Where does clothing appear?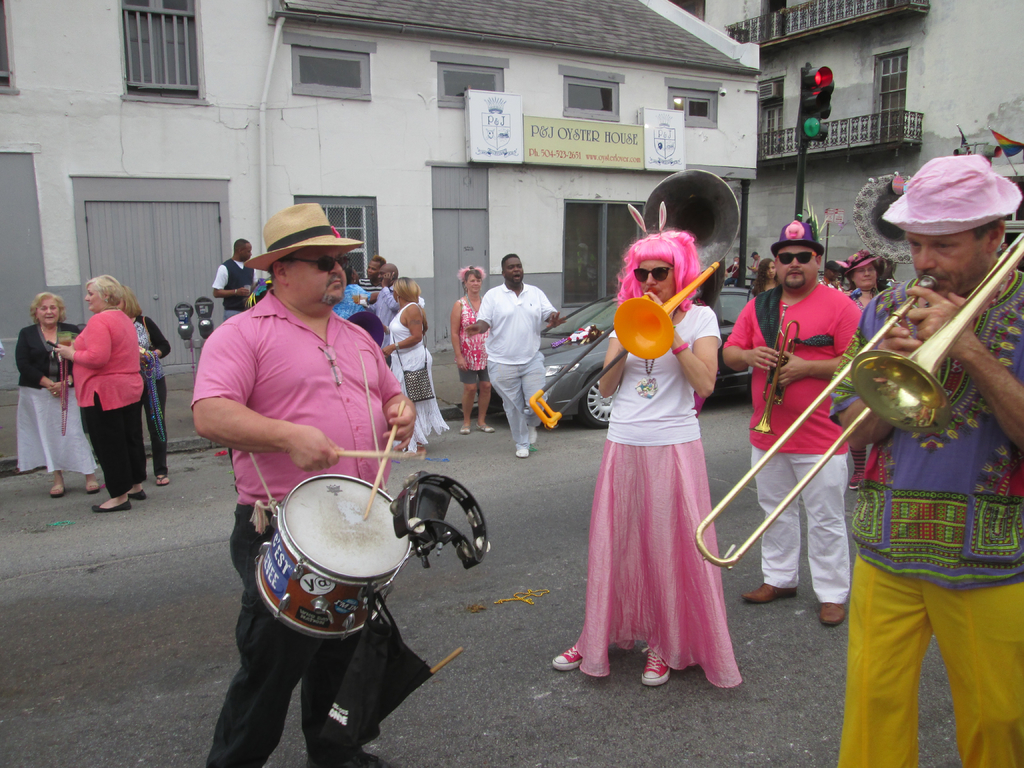
Appears at l=193, t=290, r=408, b=502.
